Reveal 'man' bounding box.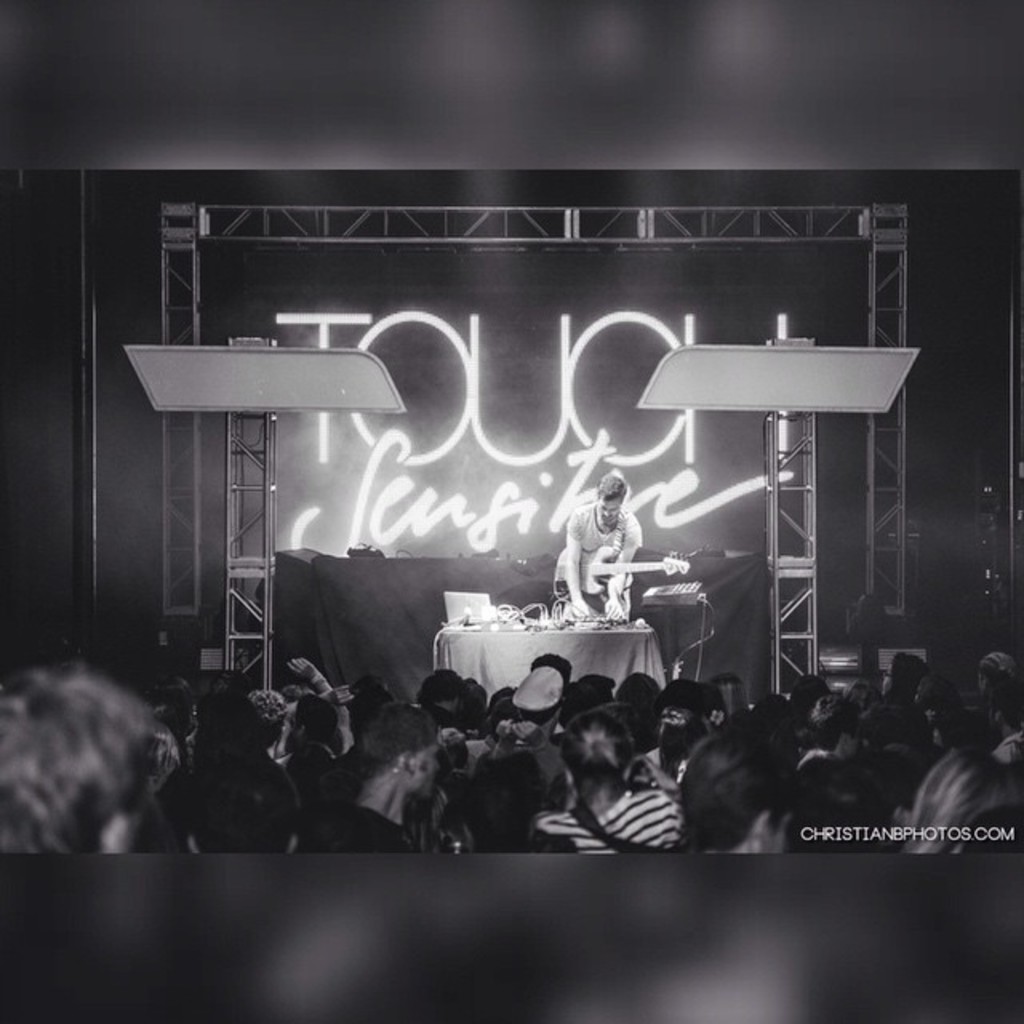
Revealed: [246,686,288,760].
